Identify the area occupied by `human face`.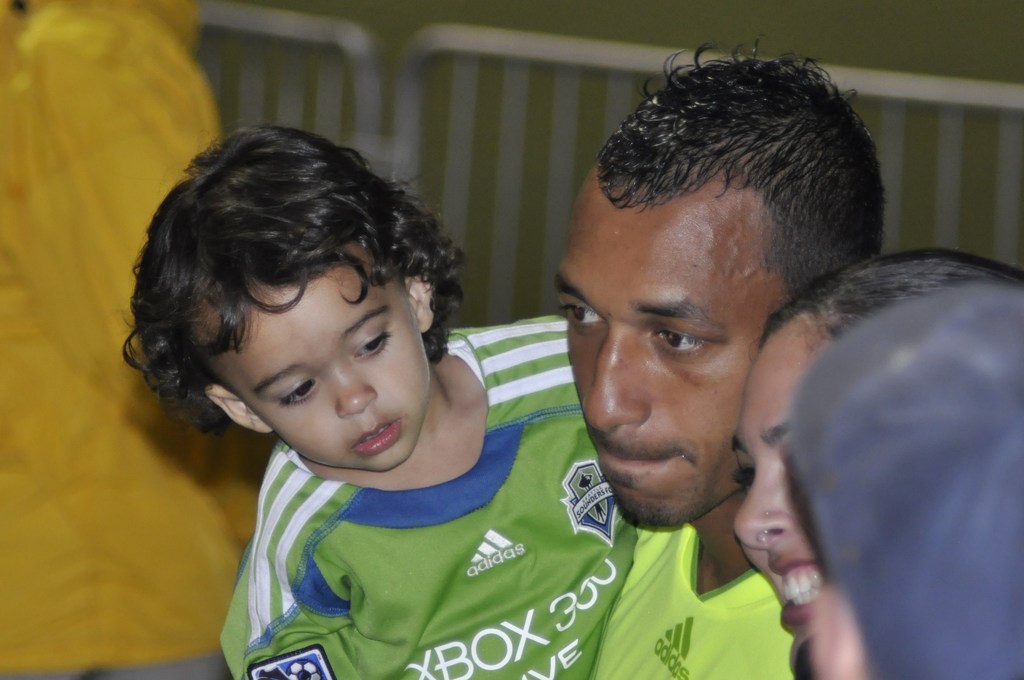
Area: {"left": 220, "top": 248, "right": 431, "bottom": 474}.
